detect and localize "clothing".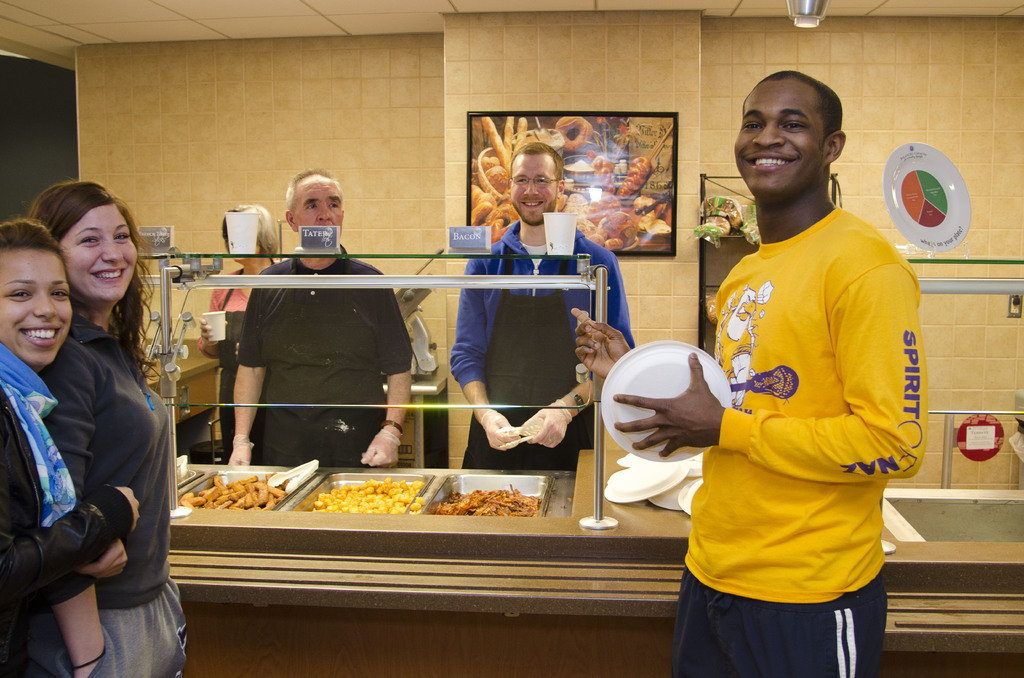
Localized at <bbox>229, 241, 413, 475</bbox>.
